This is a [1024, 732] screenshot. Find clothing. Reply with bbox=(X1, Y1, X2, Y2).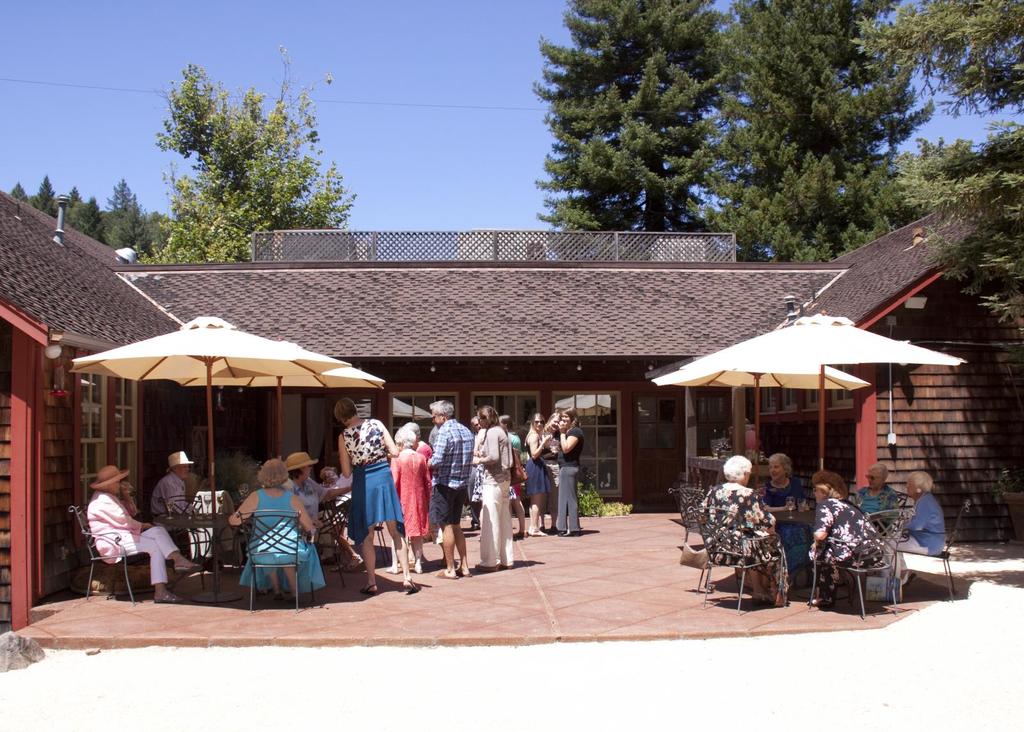
bbox=(457, 428, 483, 513).
